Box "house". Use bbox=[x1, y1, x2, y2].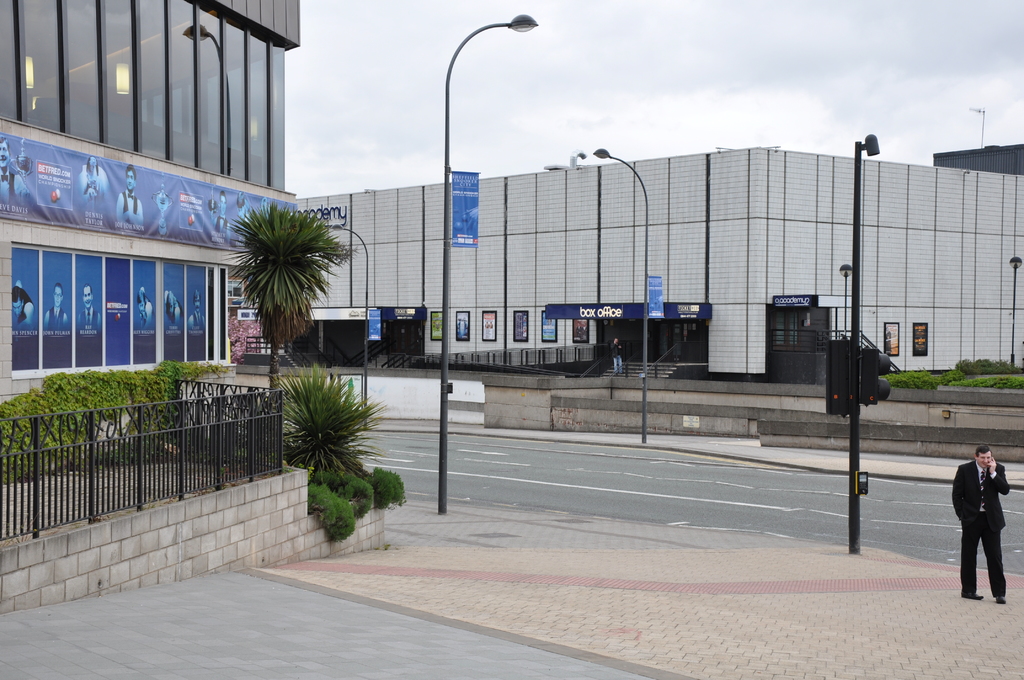
bbox=[0, 0, 314, 415].
